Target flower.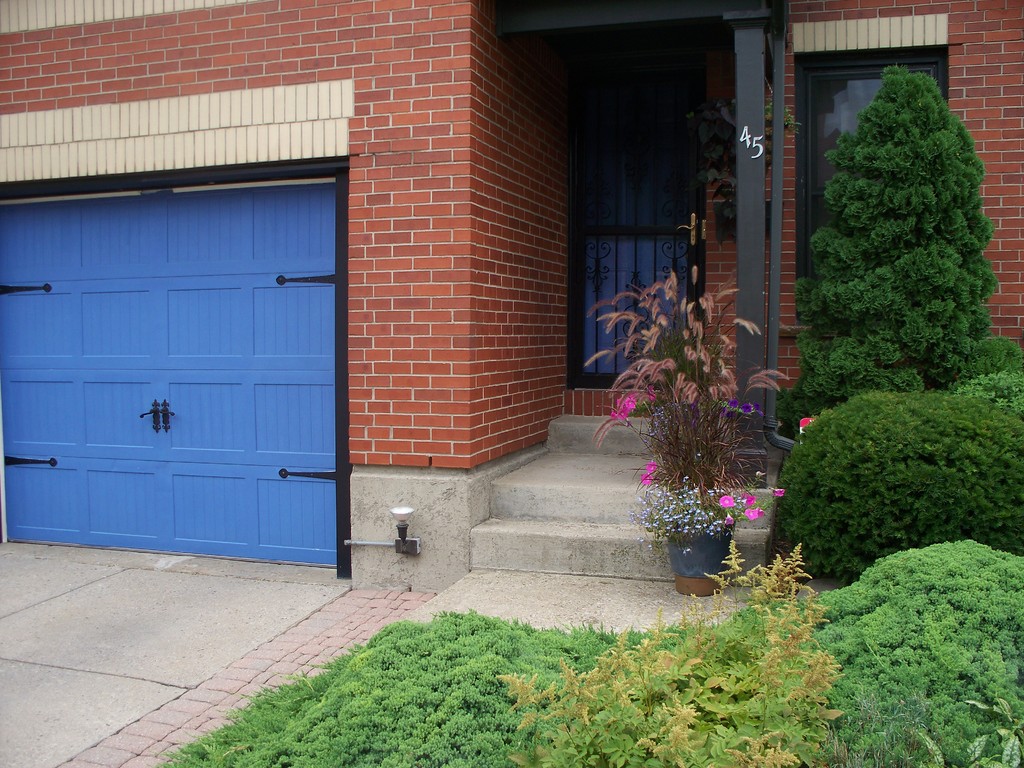
Target region: (x1=639, y1=474, x2=655, y2=484).
